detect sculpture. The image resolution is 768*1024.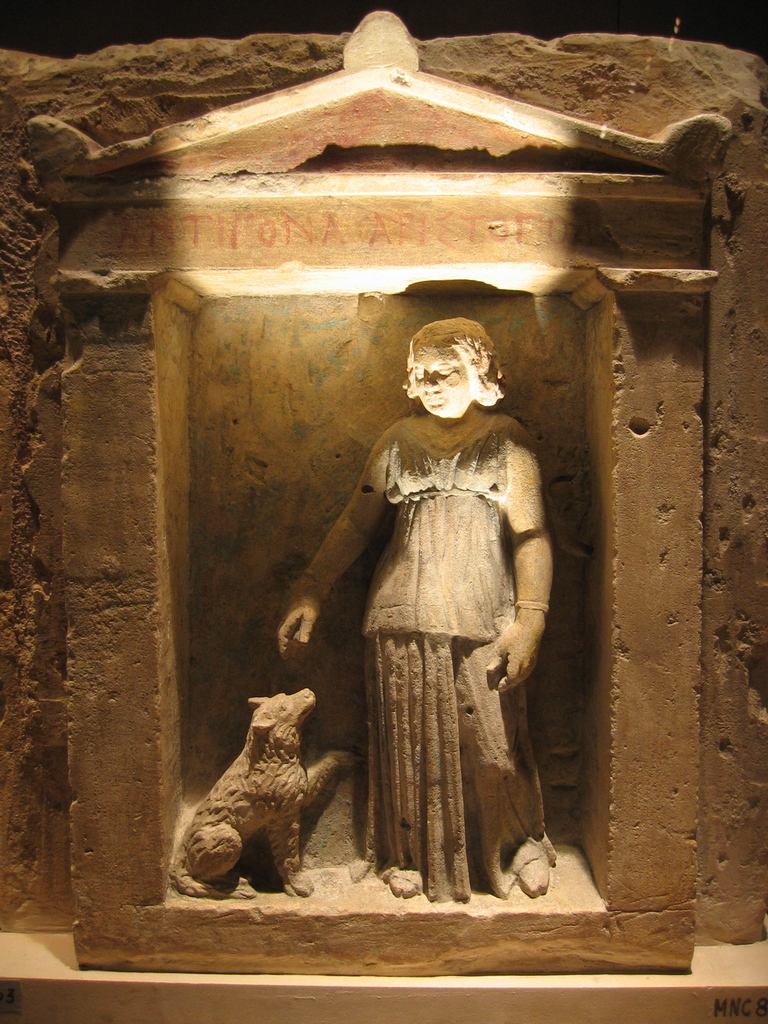
region(255, 314, 577, 915).
